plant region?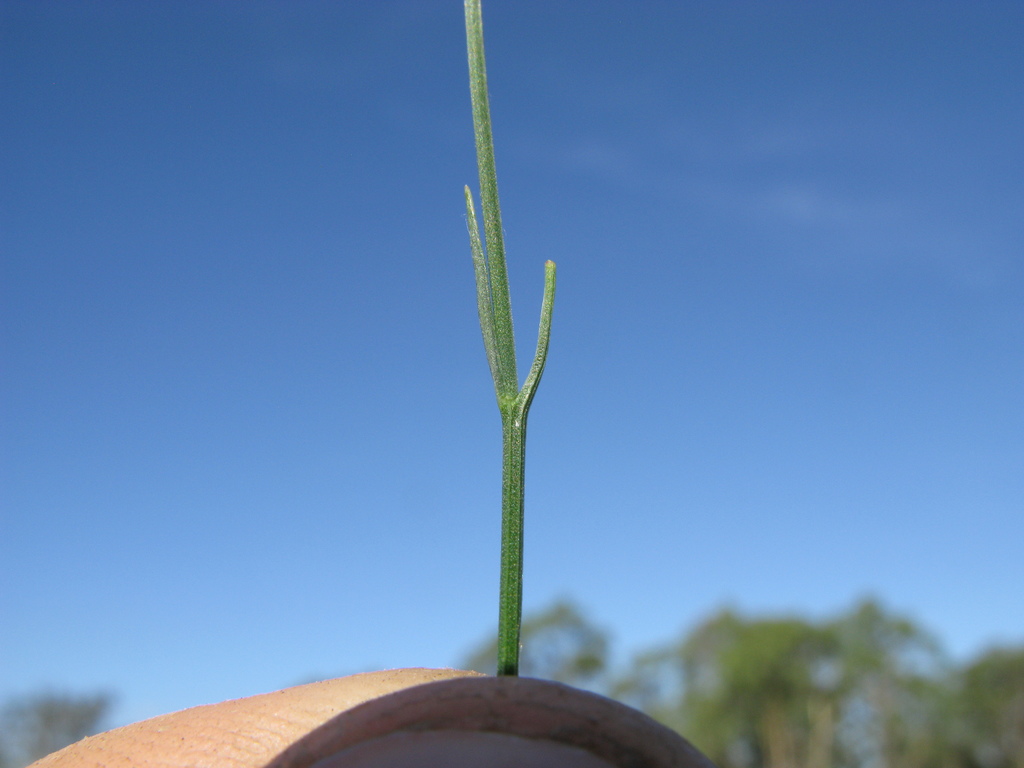
(left=456, top=0, right=585, bottom=688)
